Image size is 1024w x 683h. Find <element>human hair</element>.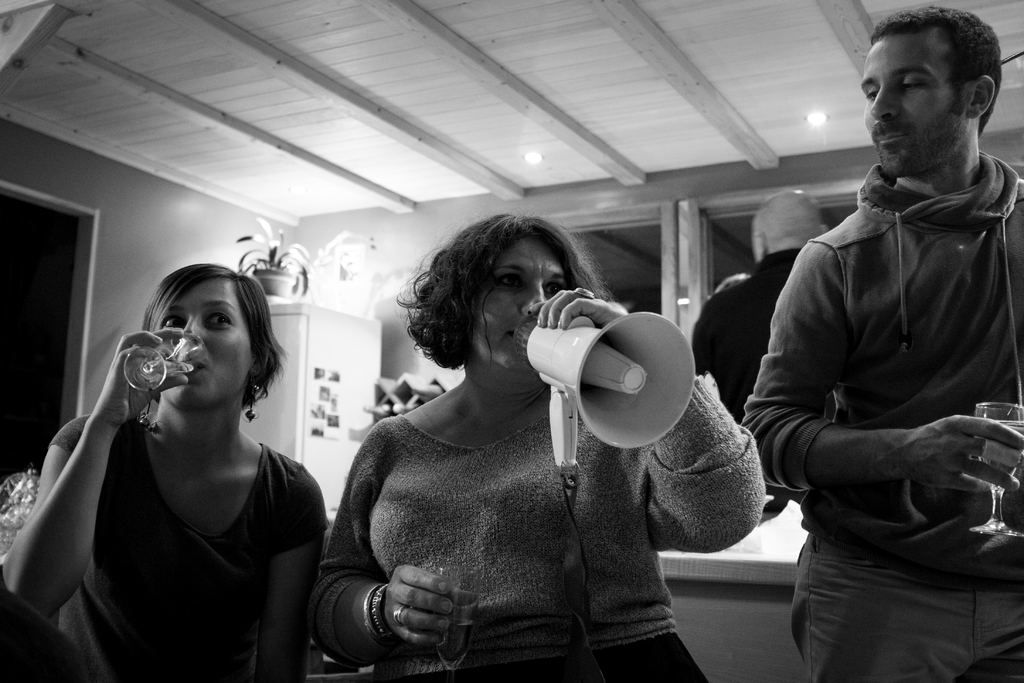
x1=408, y1=221, x2=599, y2=357.
